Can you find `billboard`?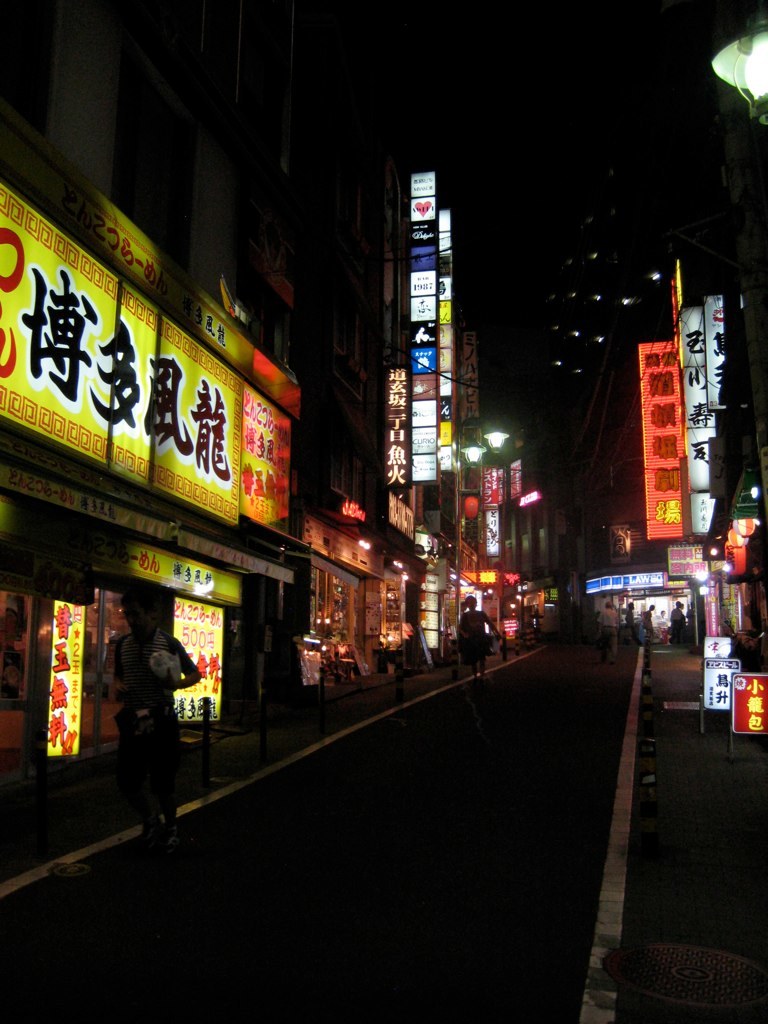
Yes, bounding box: 674/301/715/487.
